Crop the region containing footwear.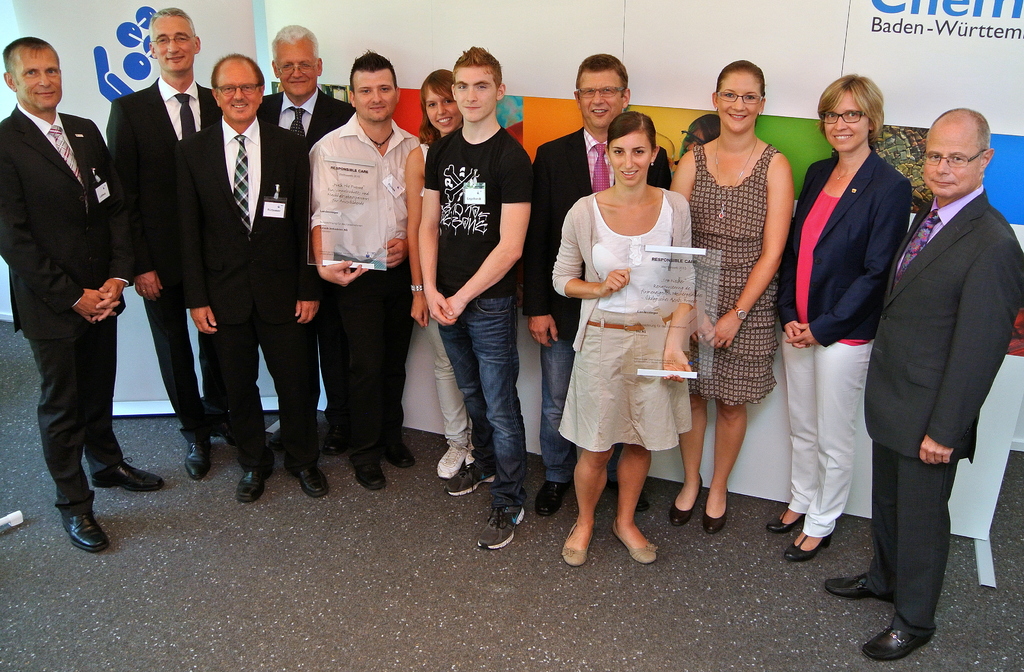
Crop region: x1=562, y1=520, x2=598, y2=566.
